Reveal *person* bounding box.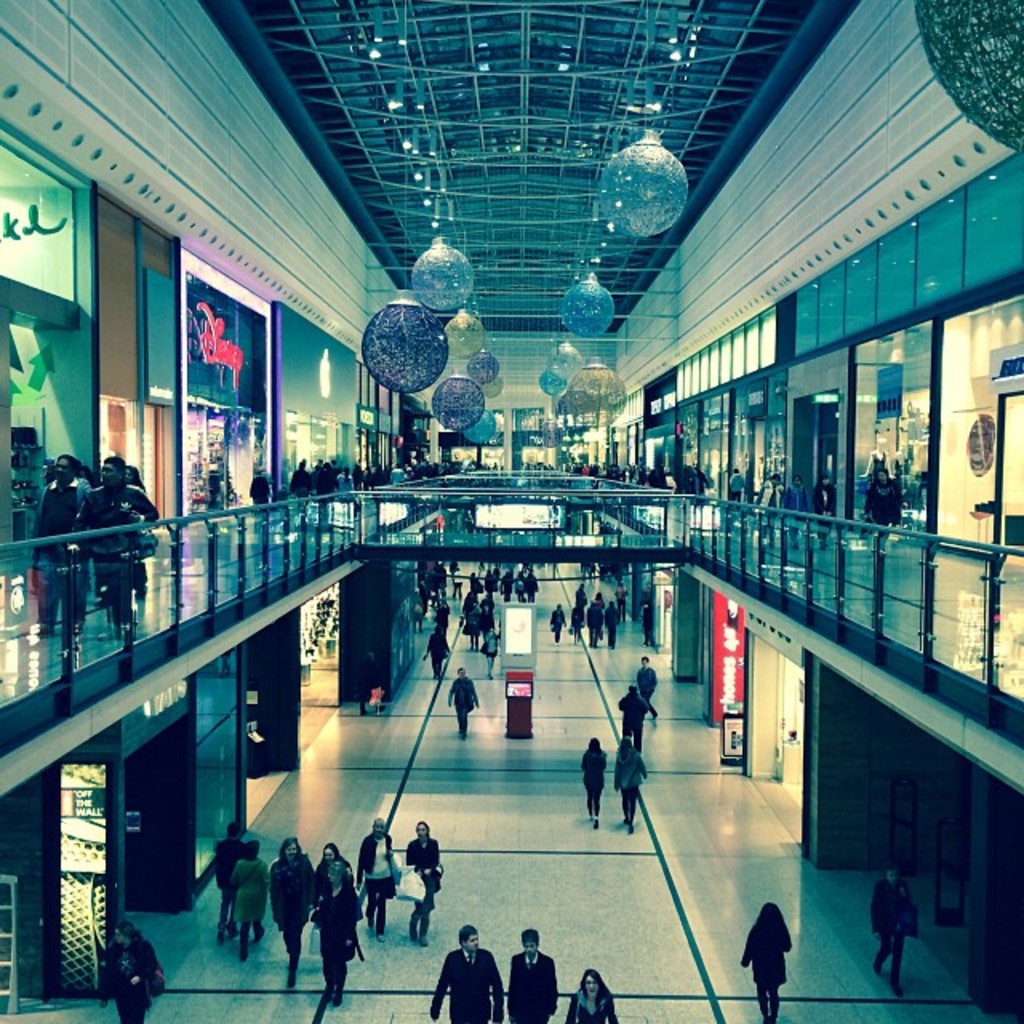
Revealed: select_region(416, 586, 422, 632).
